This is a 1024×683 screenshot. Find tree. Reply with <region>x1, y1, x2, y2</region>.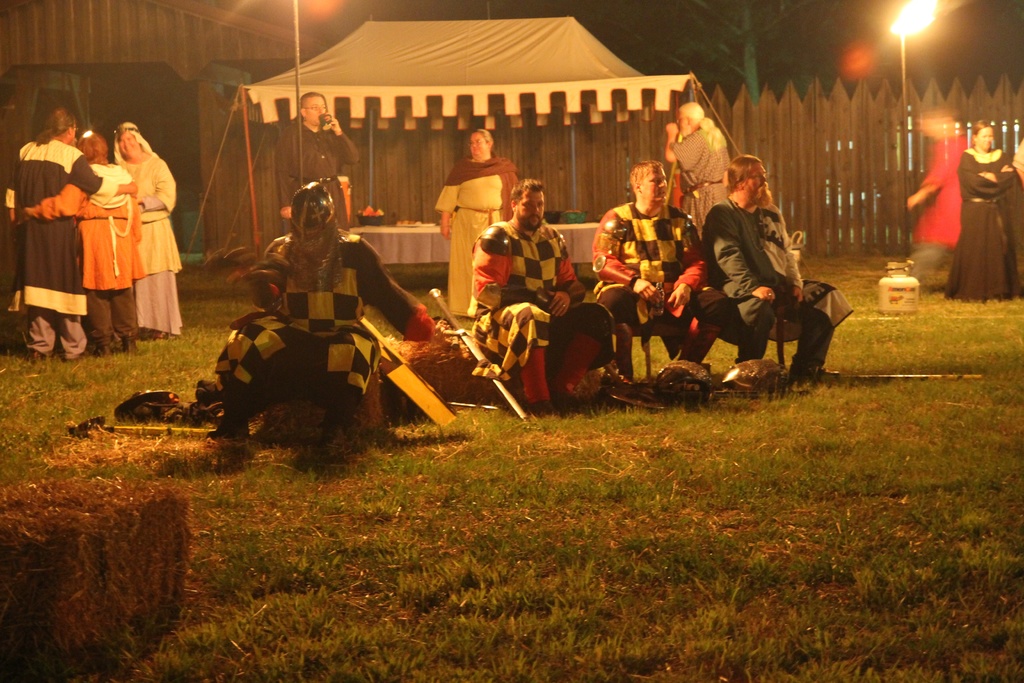
<region>610, 2, 812, 99</region>.
